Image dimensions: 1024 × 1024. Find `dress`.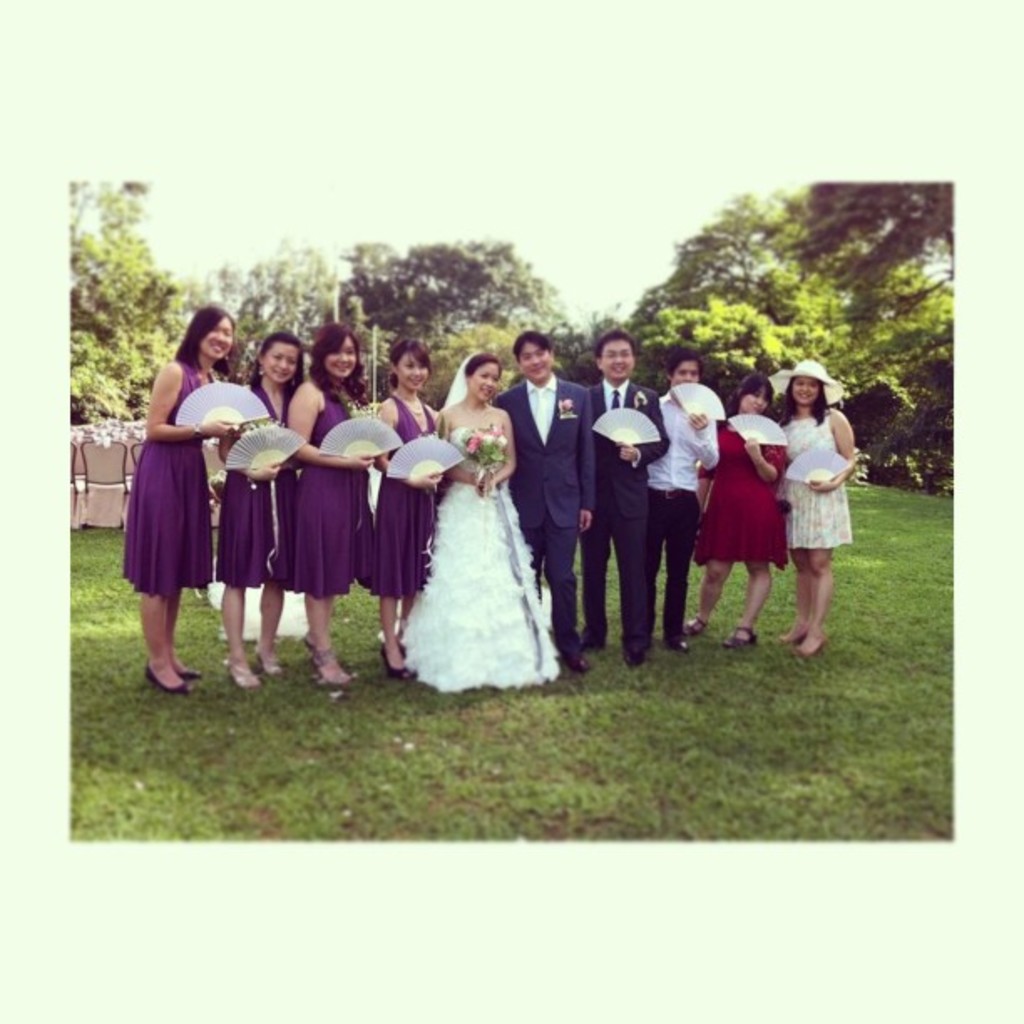
x1=358, y1=390, x2=442, y2=604.
